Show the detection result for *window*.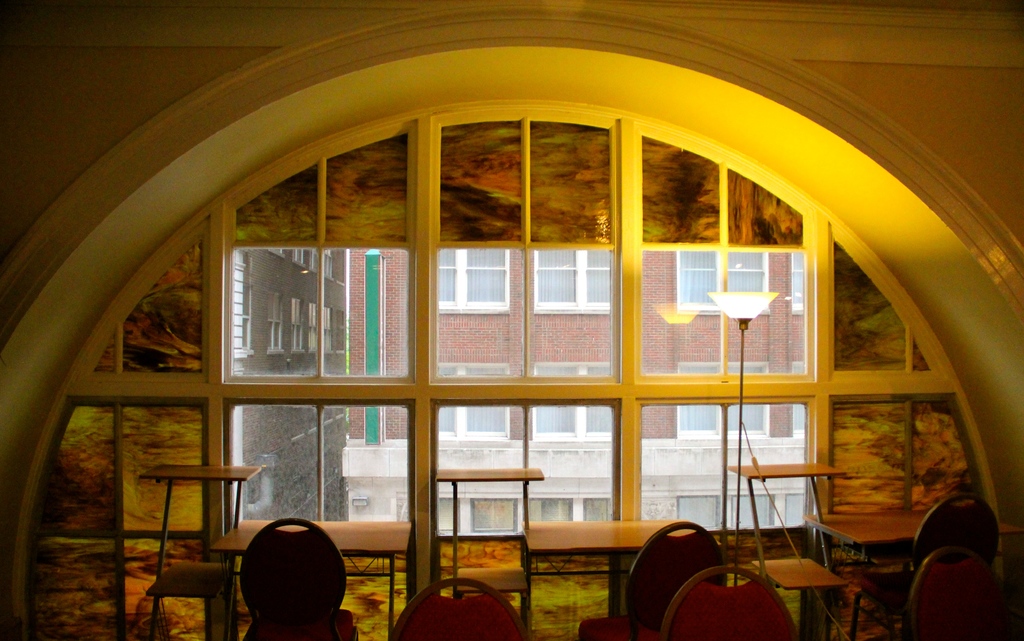
[324, 249, 333, 278].
